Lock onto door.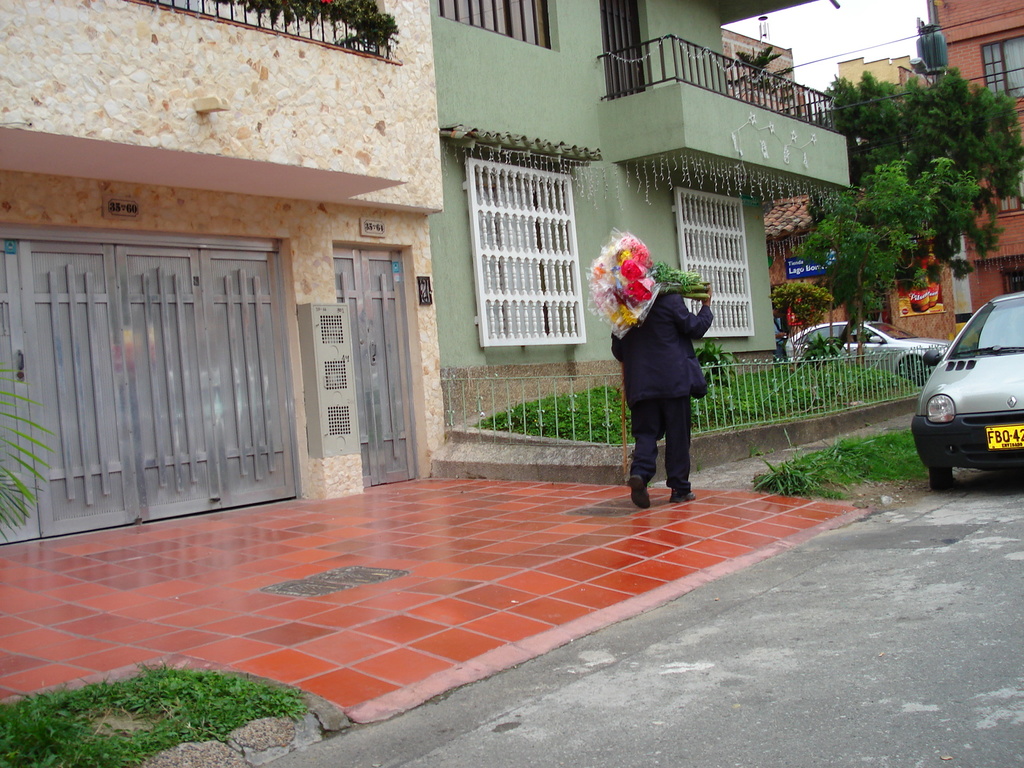
Locked: box(201, 251, 302, 507).
